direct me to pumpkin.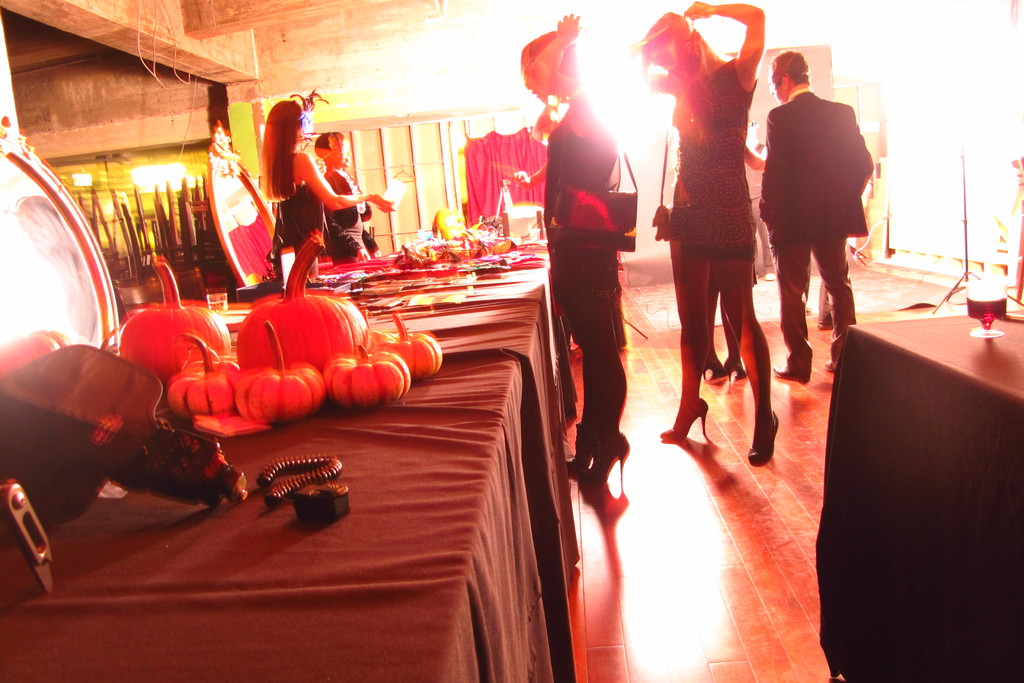
Direction: [x1=166, y1=333, x2=247, y2=422].
